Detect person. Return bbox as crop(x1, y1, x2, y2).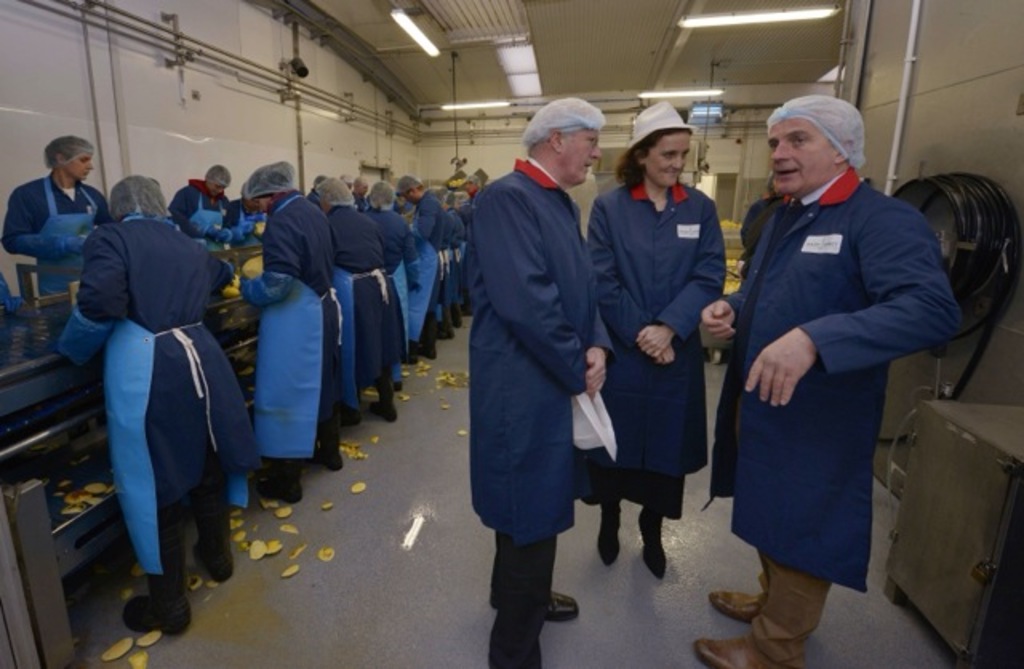
crop(466, 90, 618, 667).
